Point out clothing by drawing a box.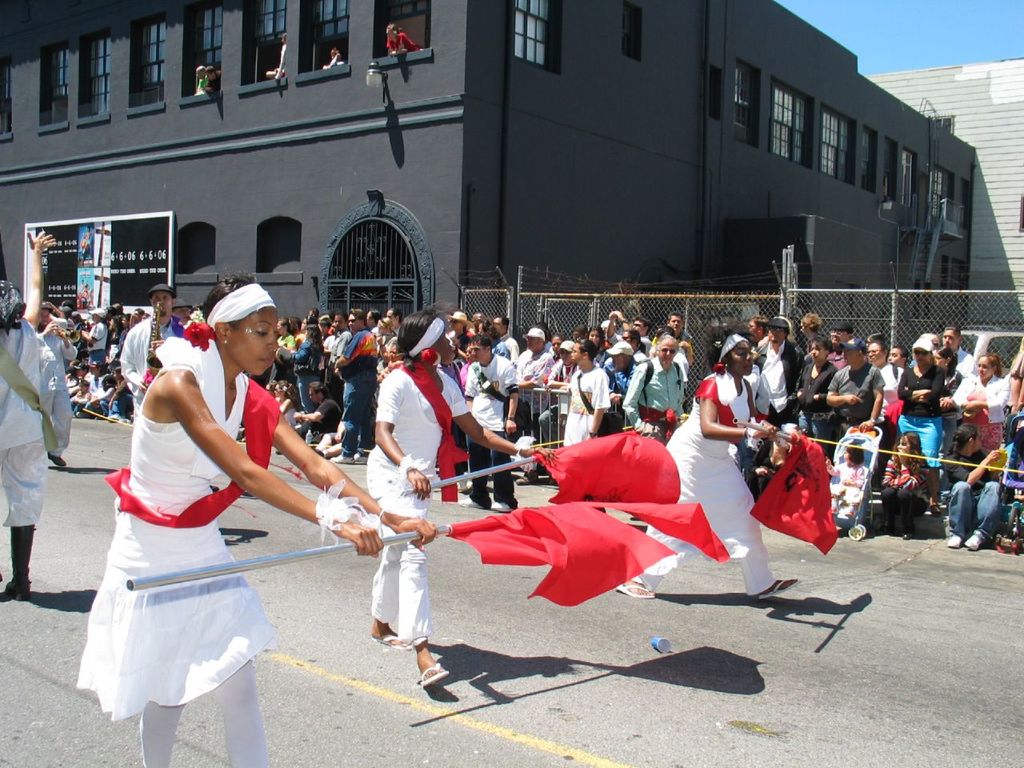
[274,42,286,78].
